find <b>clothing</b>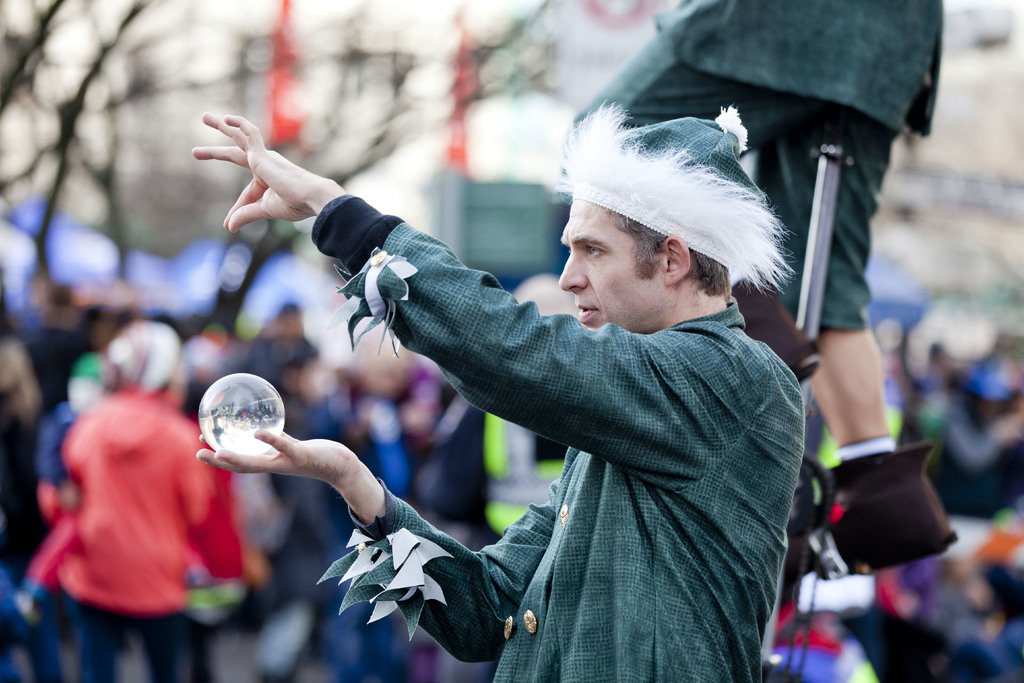
detection(314, 399, 408, 679)
